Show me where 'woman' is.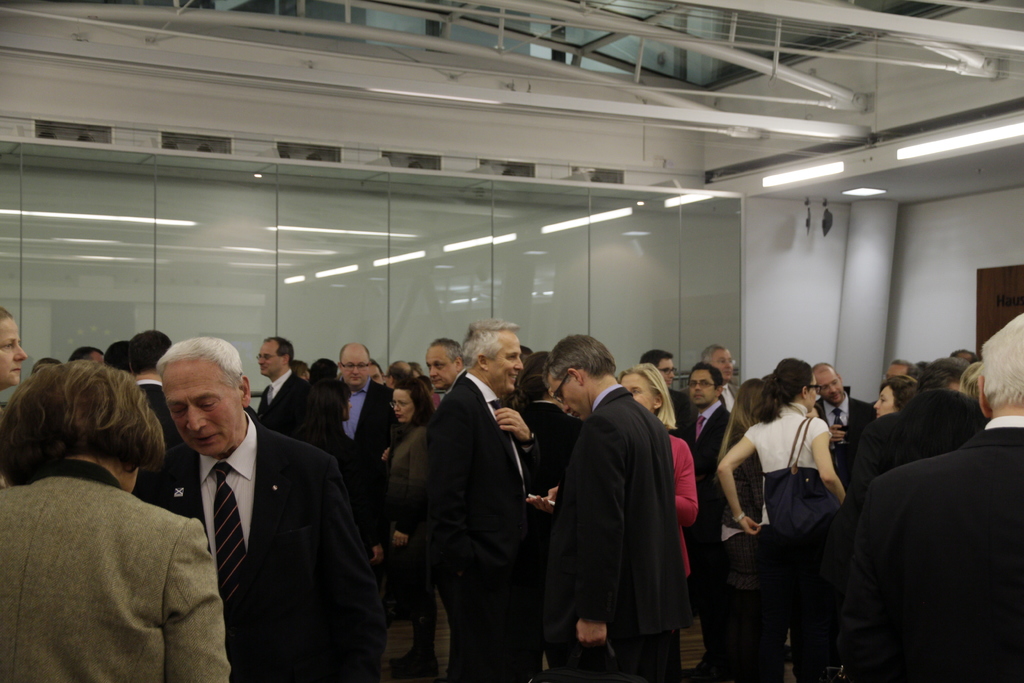
'woman' is at [left=383, top=378, right=444, bottom=676].
